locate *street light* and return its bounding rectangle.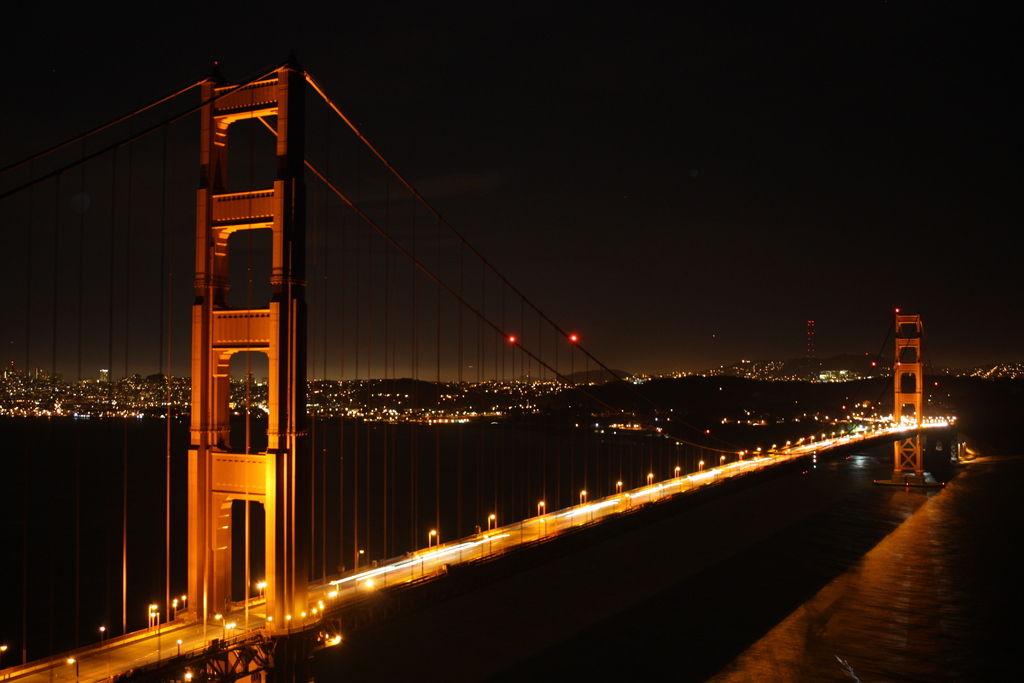
<region>269, 616, 270, 633</region>.
